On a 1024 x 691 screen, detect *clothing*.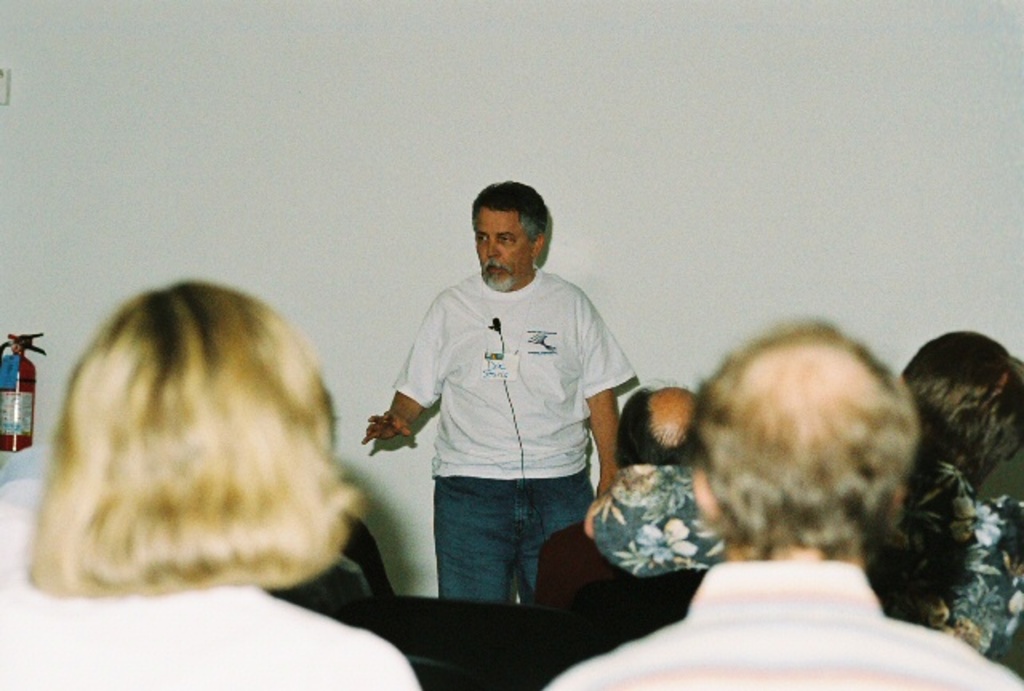
592 453 1022 662.
